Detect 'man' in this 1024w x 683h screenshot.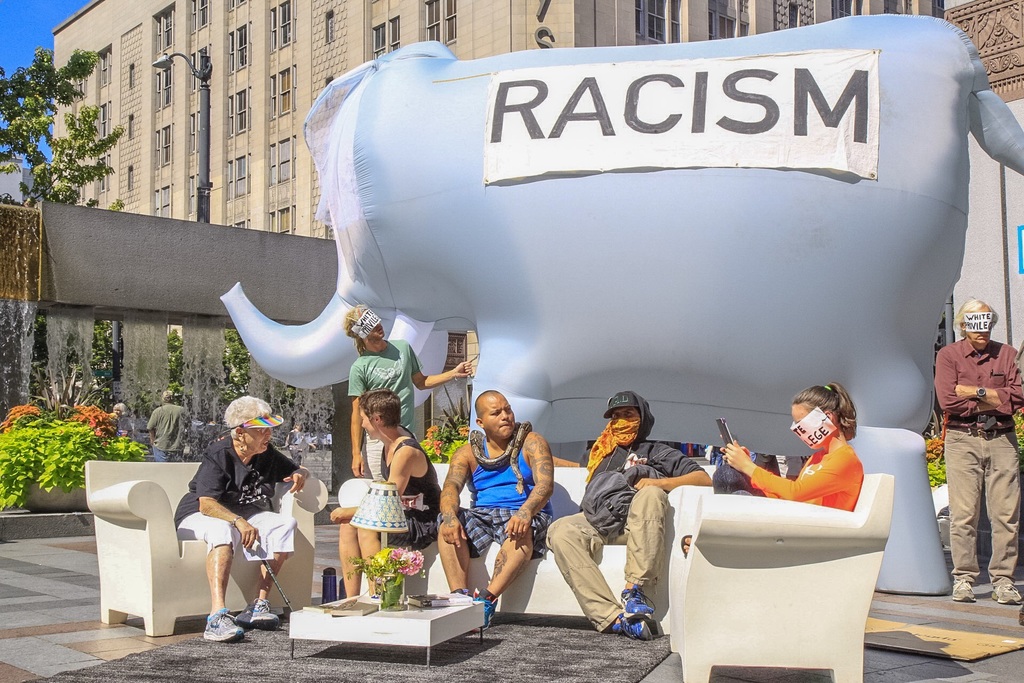
Detection: 934/290/1021/596.
